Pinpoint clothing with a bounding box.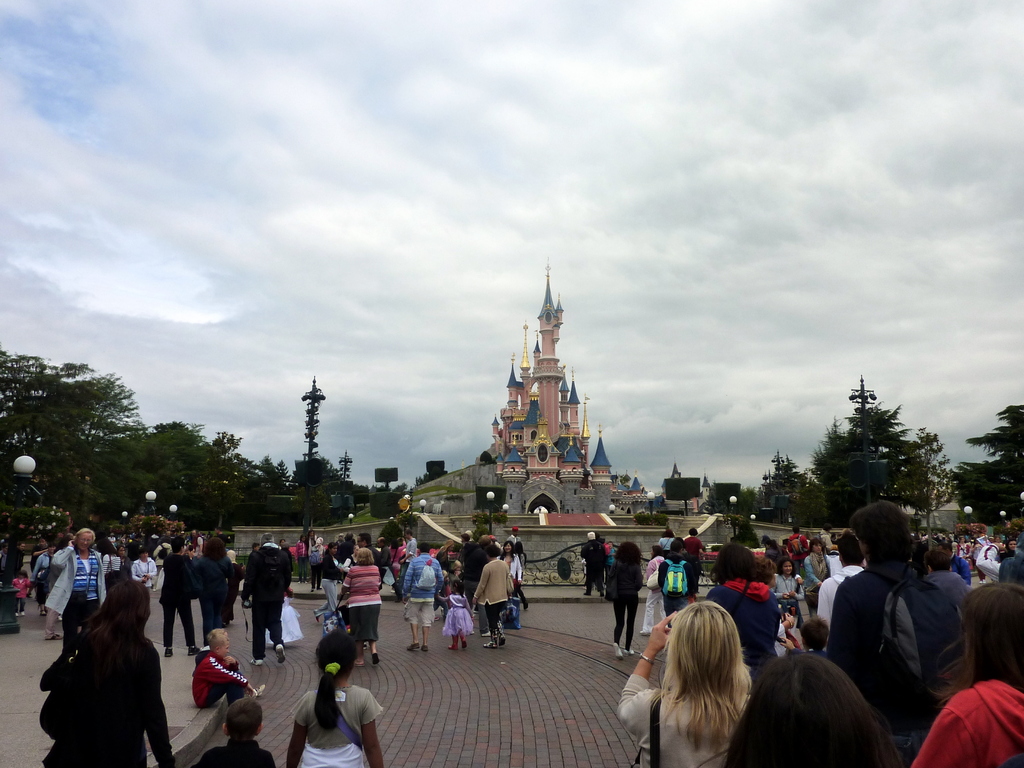
bbox(38, 624, 179, 767).
